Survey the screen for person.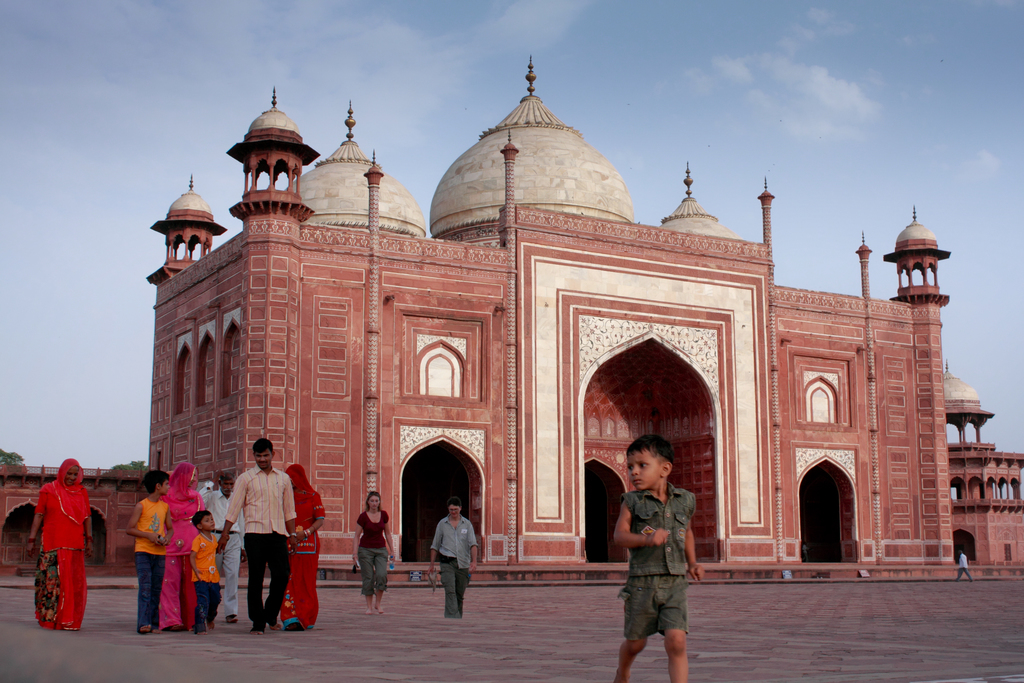
Survey found: 351/481/399/613.
